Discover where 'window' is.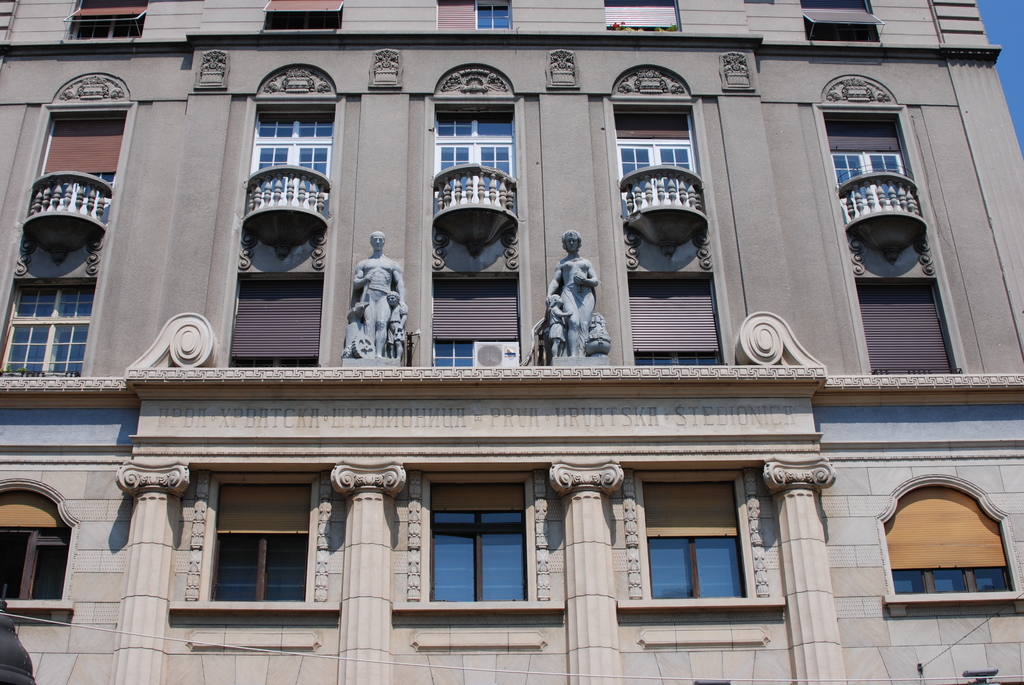
Discovered at locate(230, 276, 324, 369).
